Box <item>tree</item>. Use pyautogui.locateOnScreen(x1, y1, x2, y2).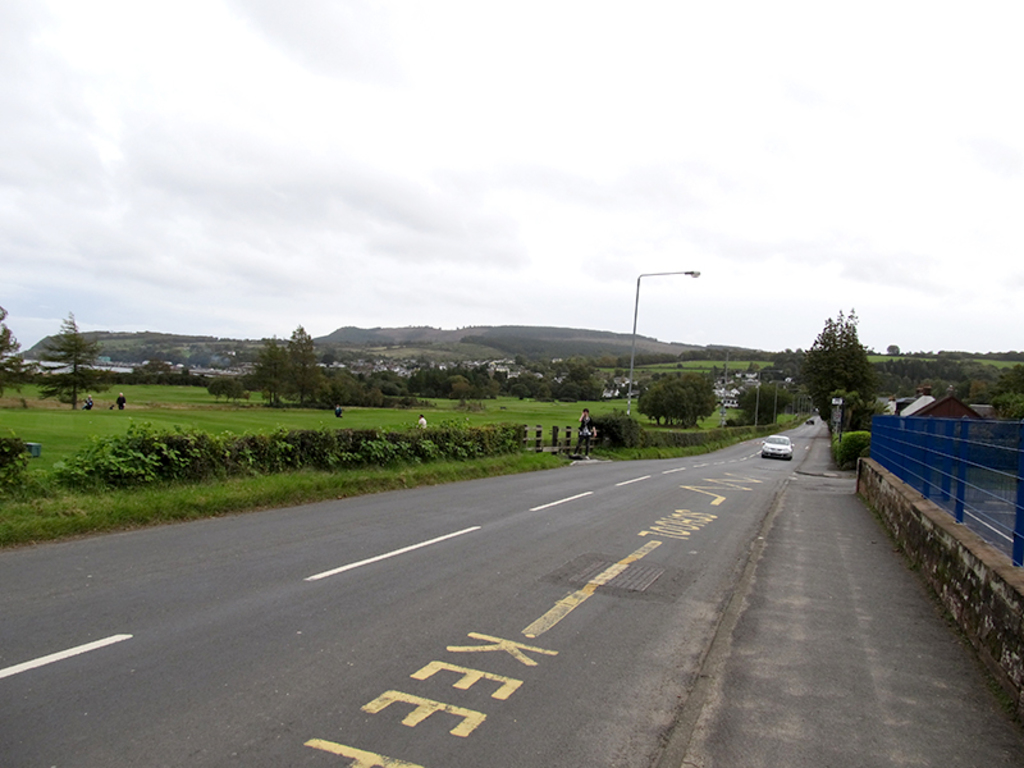
pyautogui.locateOnScreen(636, 367, 719, 429).
